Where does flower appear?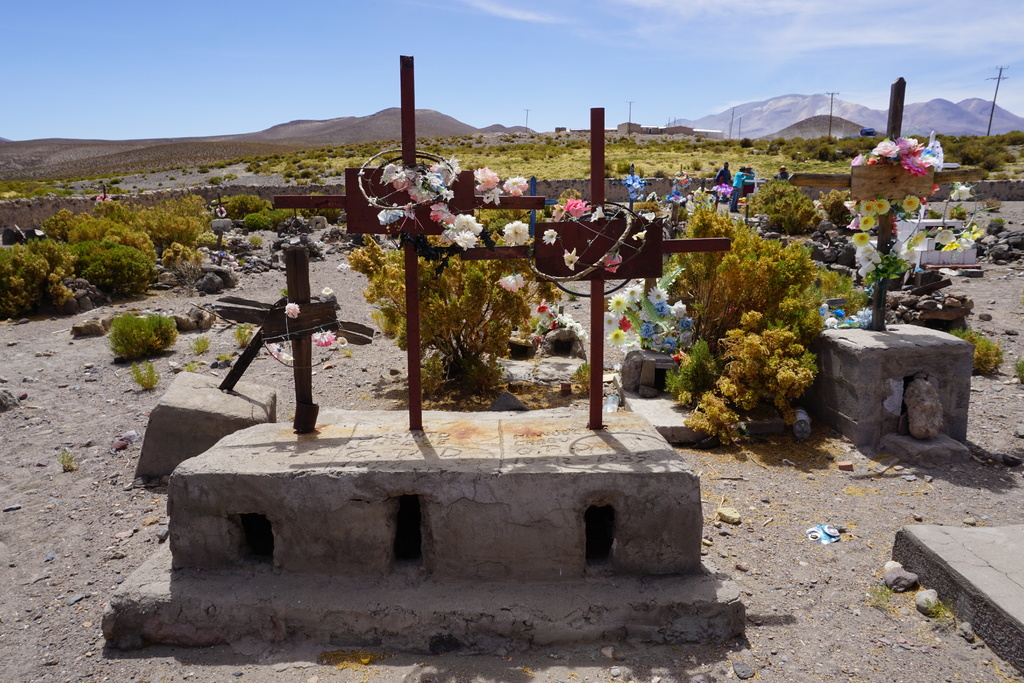
Appears at {"left": 545, "top": 226, "right": 560, "bottom": 246}.
